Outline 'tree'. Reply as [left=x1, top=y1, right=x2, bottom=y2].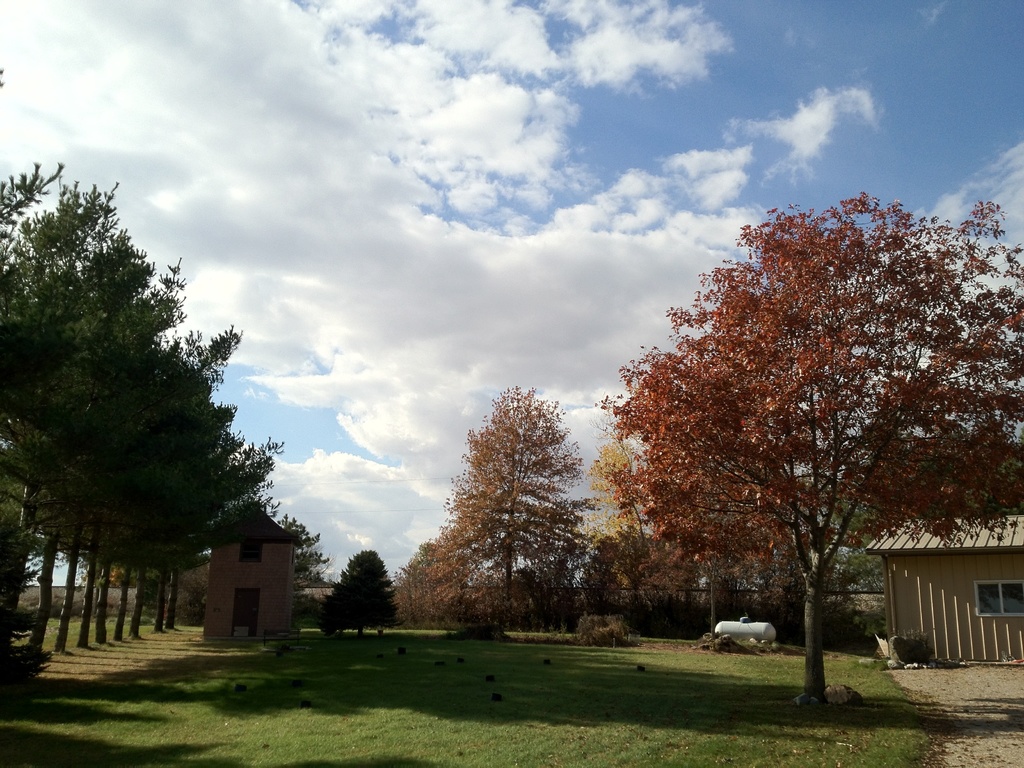
[left=413, top=388, right=593, bottom=631].
